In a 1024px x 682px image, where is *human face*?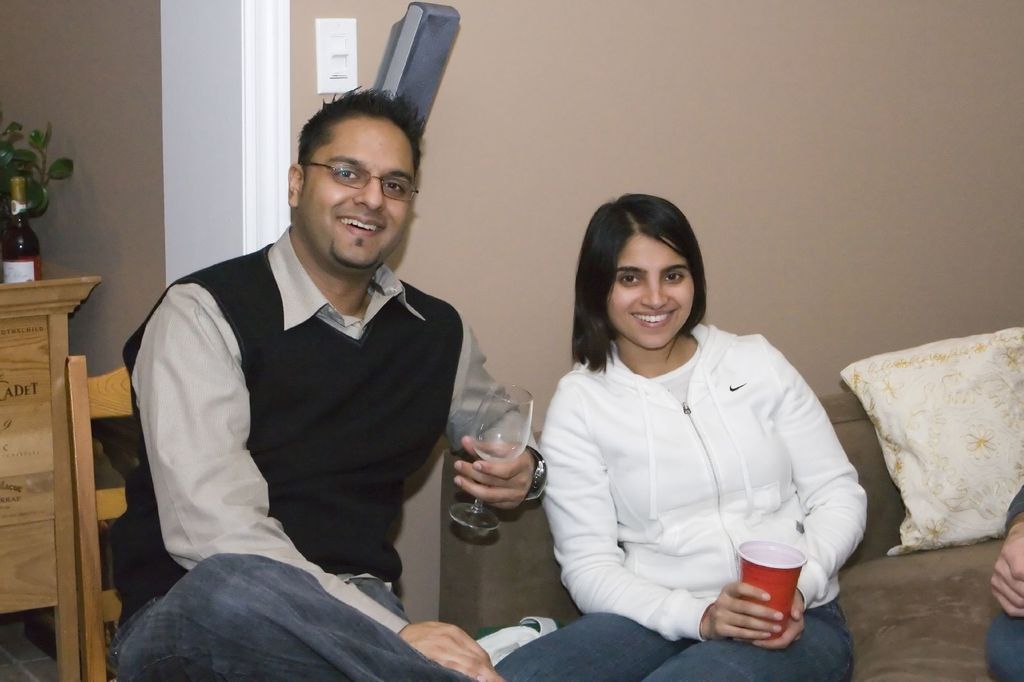
x1=609 y1=237 x2=694 y2=350.
